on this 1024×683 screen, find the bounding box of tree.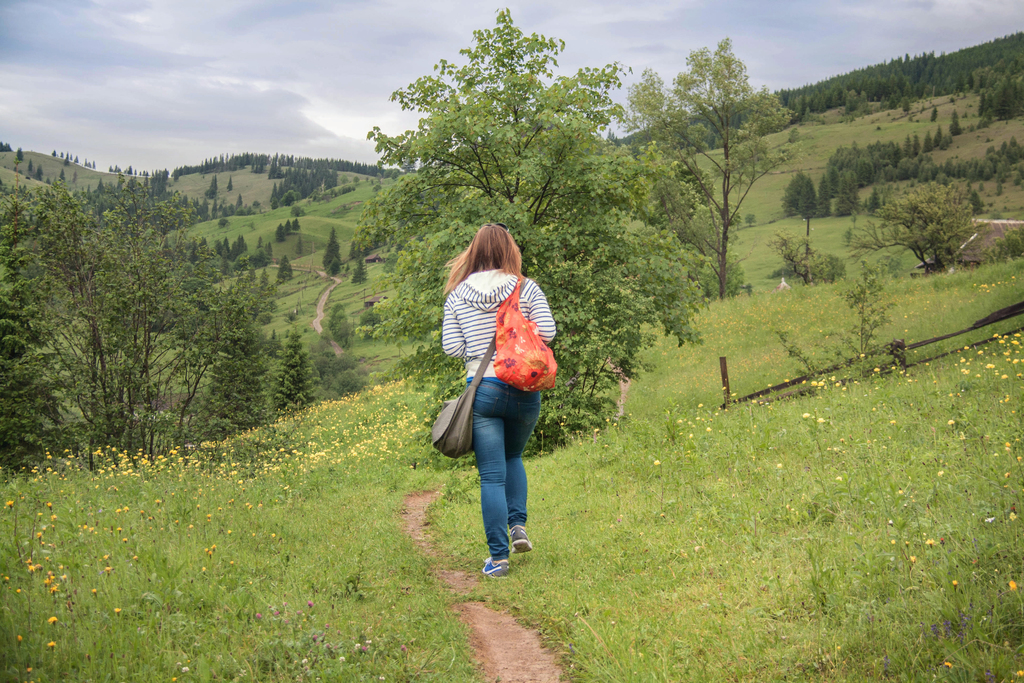
Bounding box: pyautogui.locateOnScreen(800, 182, 811, 236).
